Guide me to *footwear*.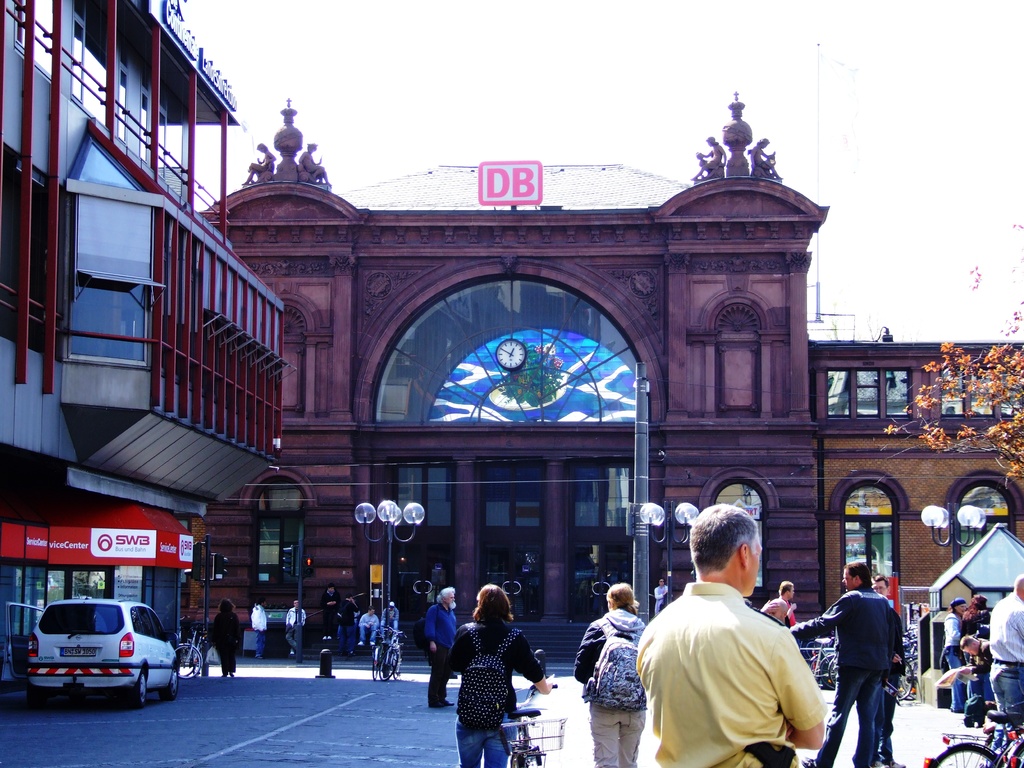
Guidance: 872, 757, 888, 767.
